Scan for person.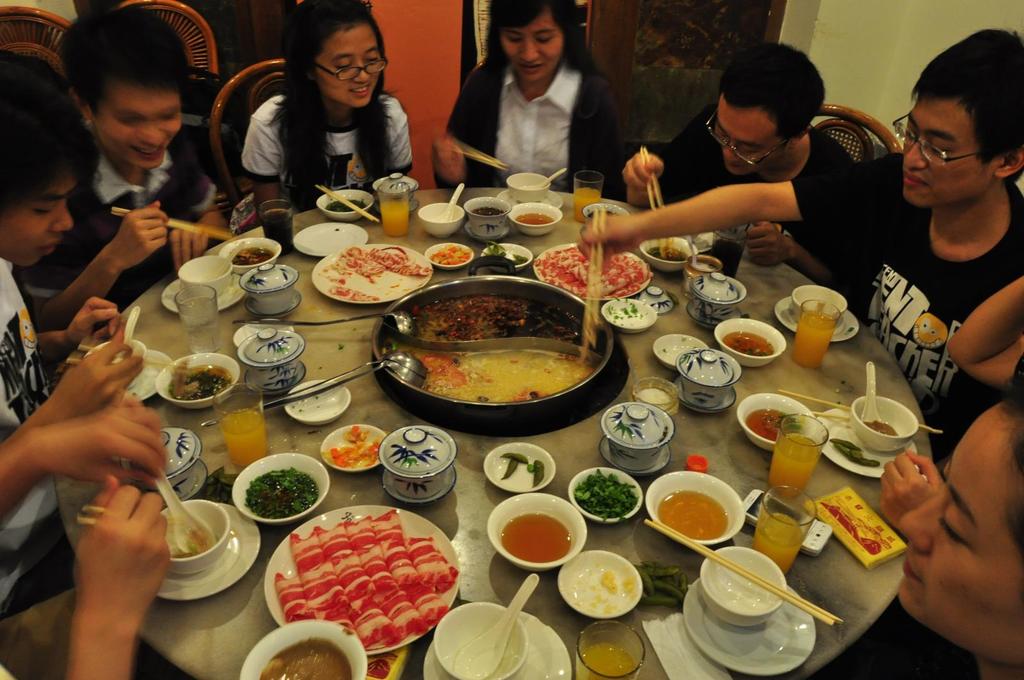
Scan result: <box>943,275,1023,431</box>.
